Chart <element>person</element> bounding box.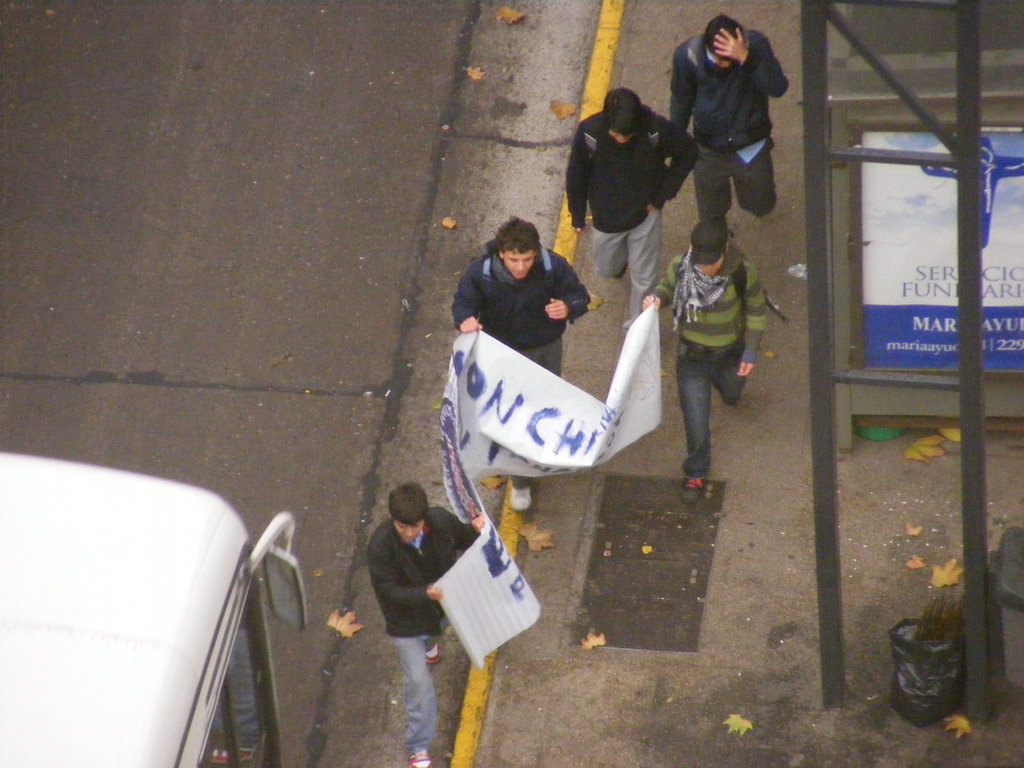
Charted: {"left": 566, "top": 85, "right": 700, "bottom": 335}.
